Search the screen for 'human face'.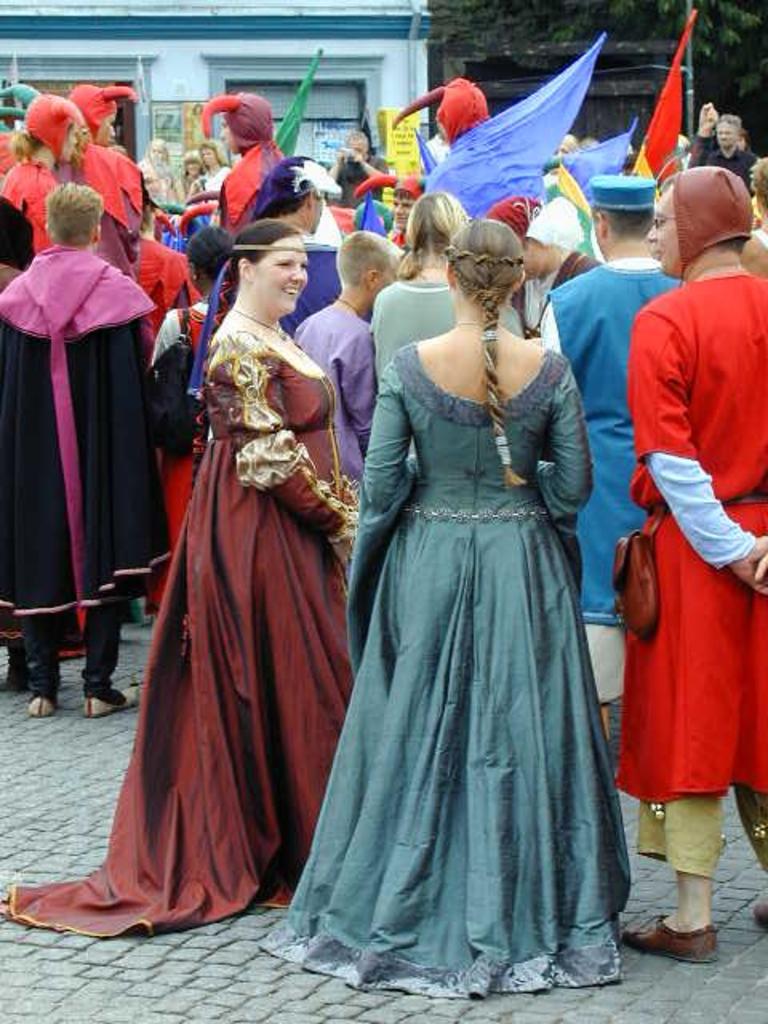
Found at select_region(253, 227, 312, 317).
